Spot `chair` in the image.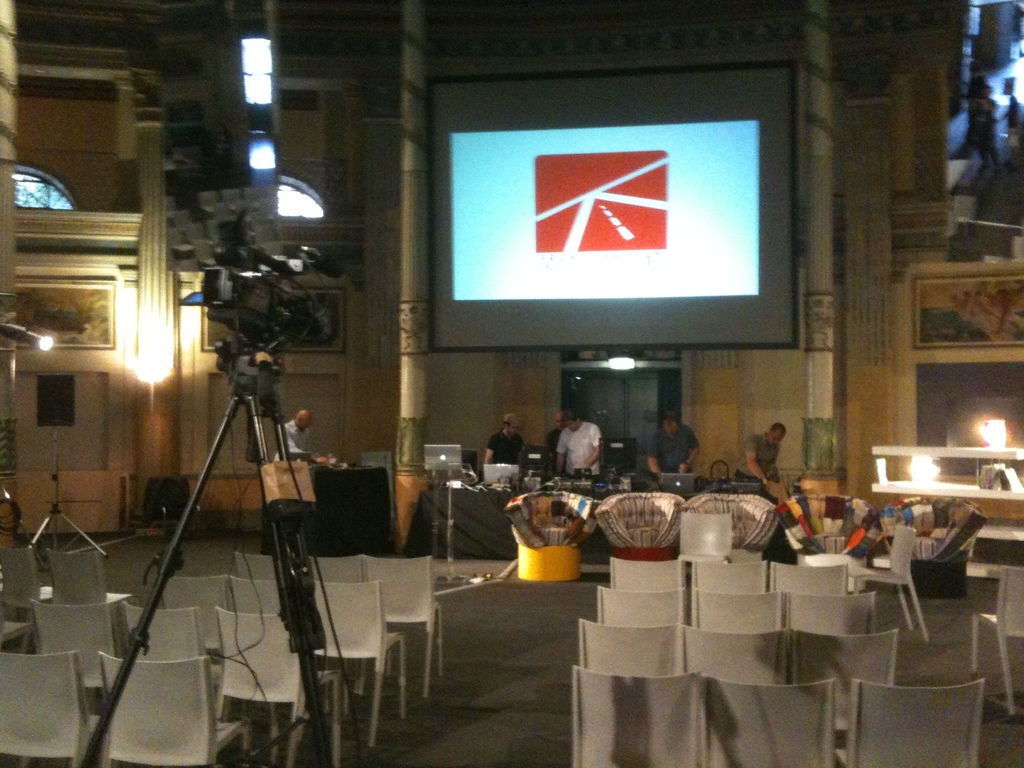
`chair` found at region(0, 546, 58, 643).
